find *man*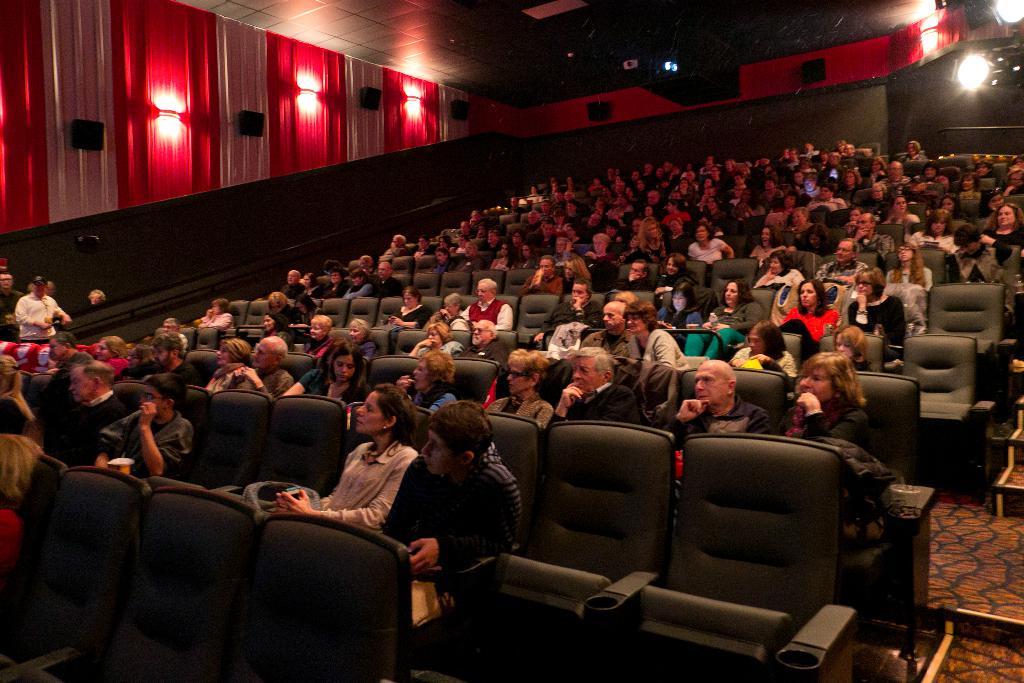
223, 334, 296, 399
